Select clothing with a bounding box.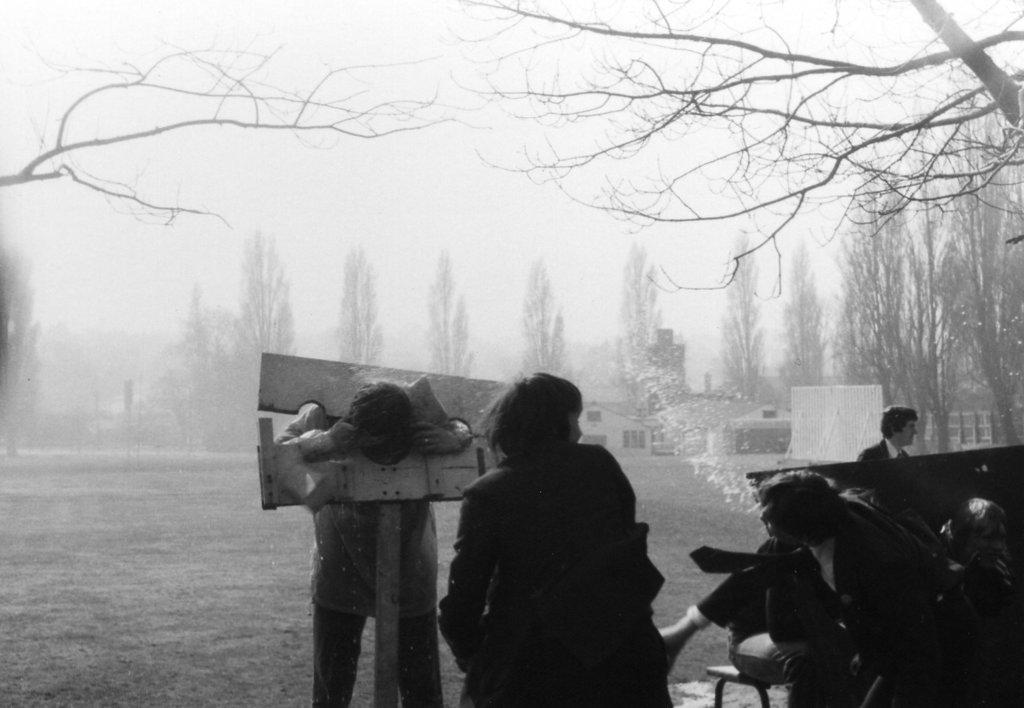
[x1=702, y1=493, x2=947, y2=707].
